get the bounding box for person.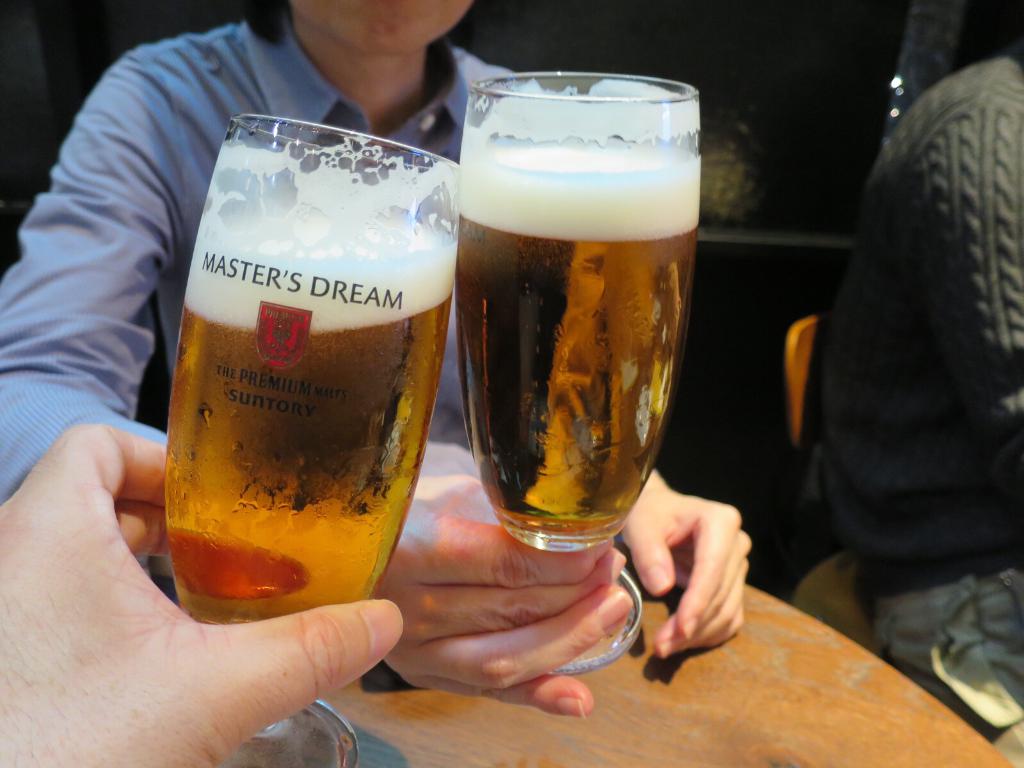
left=0, top=417, right=405, bottom=767.
